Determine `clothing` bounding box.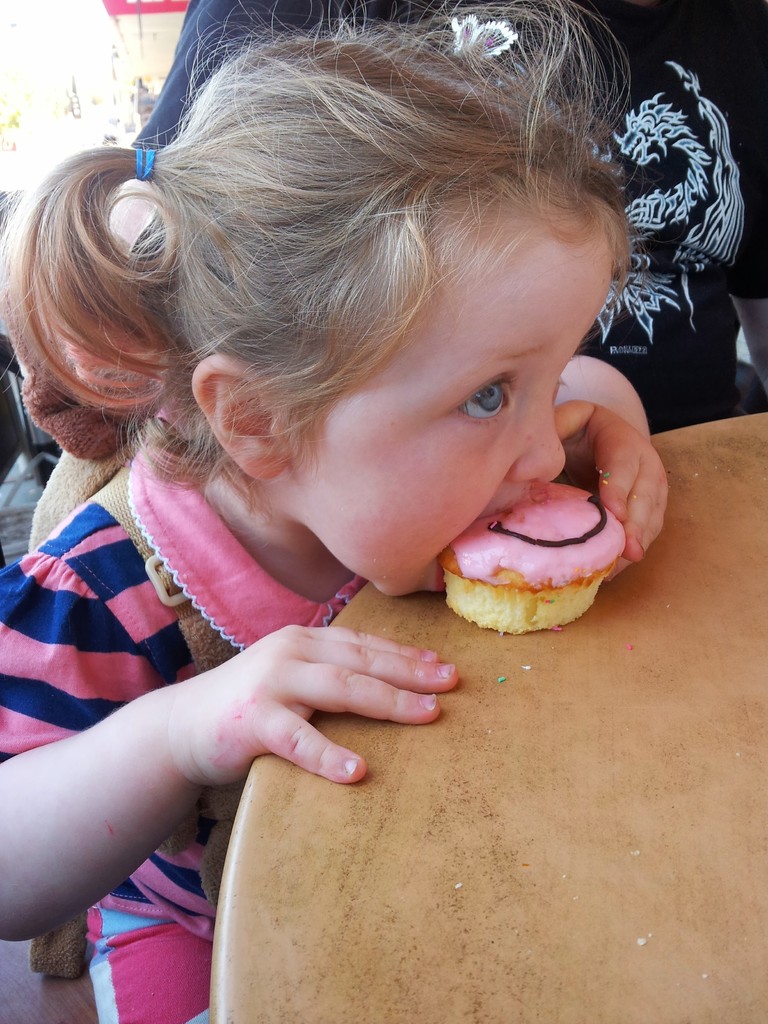
Determined: <bbox>0, 426, 364, 1023</bbox>.
